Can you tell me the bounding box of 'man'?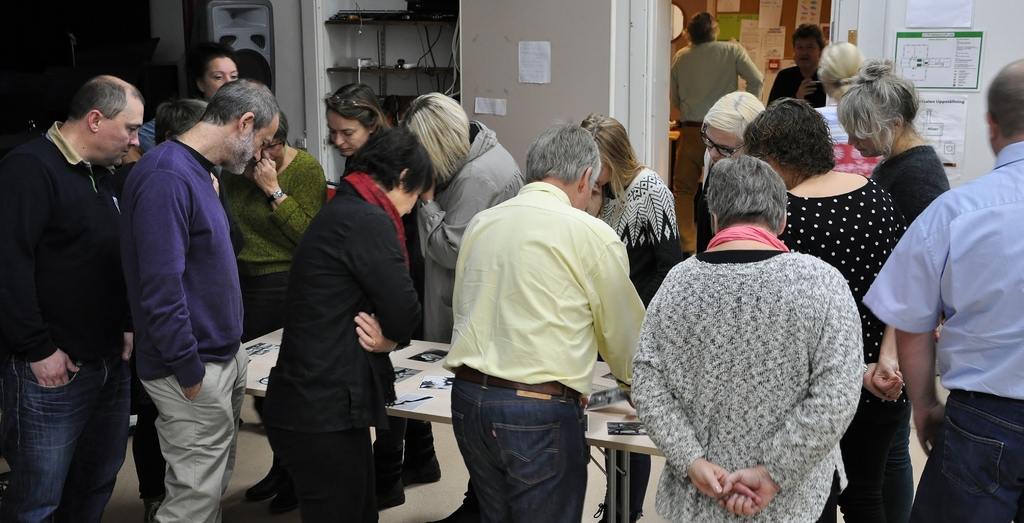
<bbox>861, 58, 1023, 522</bbox>.
